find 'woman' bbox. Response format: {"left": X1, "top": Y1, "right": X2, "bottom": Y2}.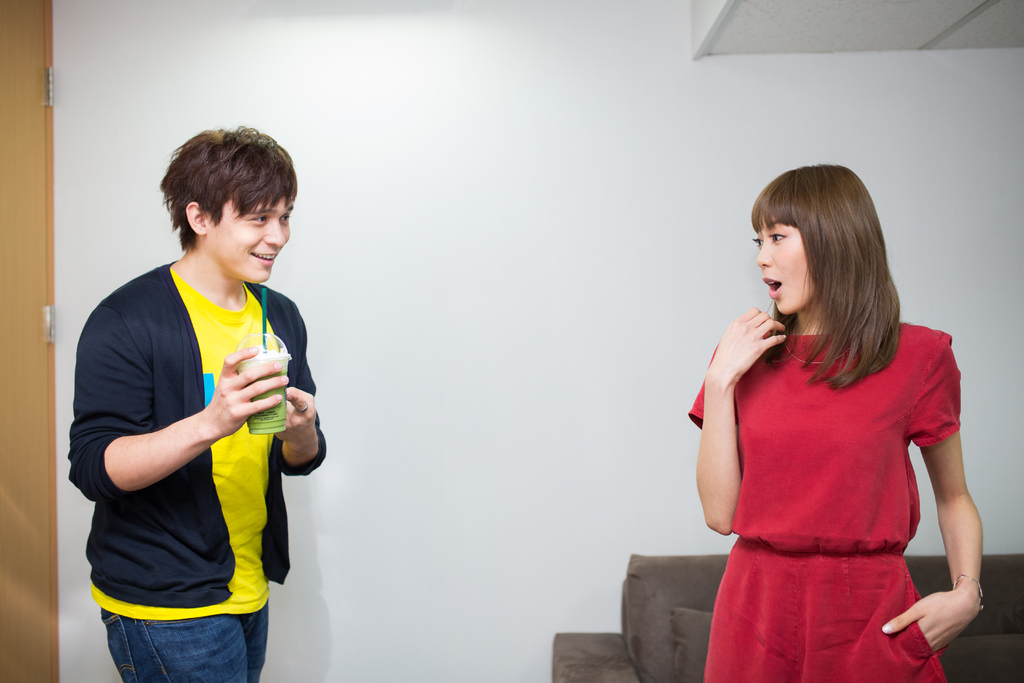
{"left": 681, "top": 160, "right": 979, "bottom": 680}.
